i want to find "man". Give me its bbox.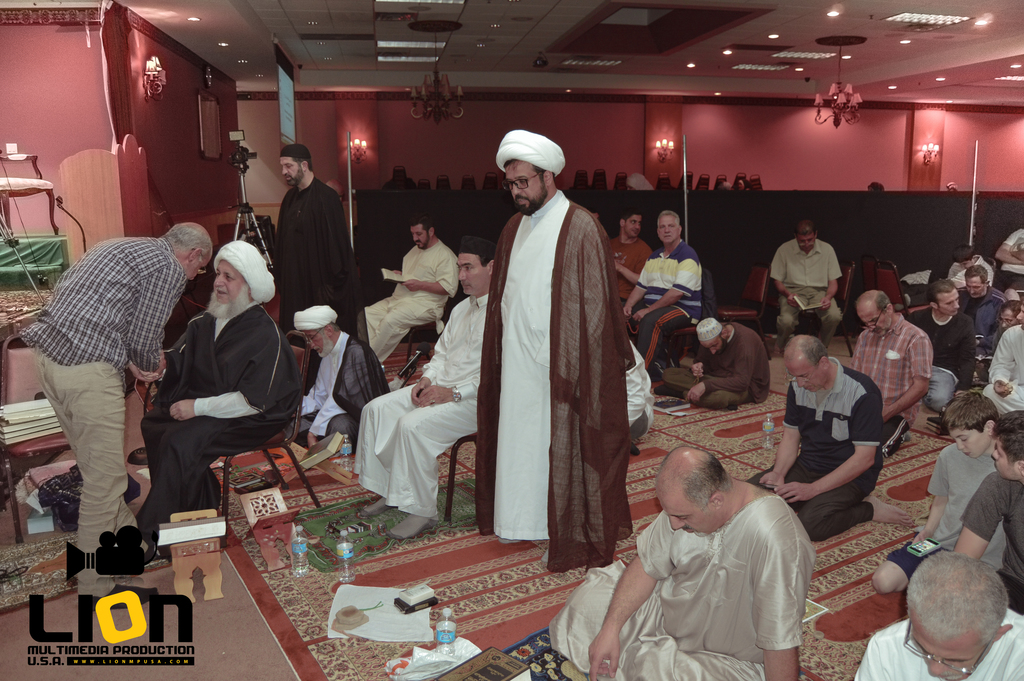
x1=469, y1=123, x2=633, y2=569.
